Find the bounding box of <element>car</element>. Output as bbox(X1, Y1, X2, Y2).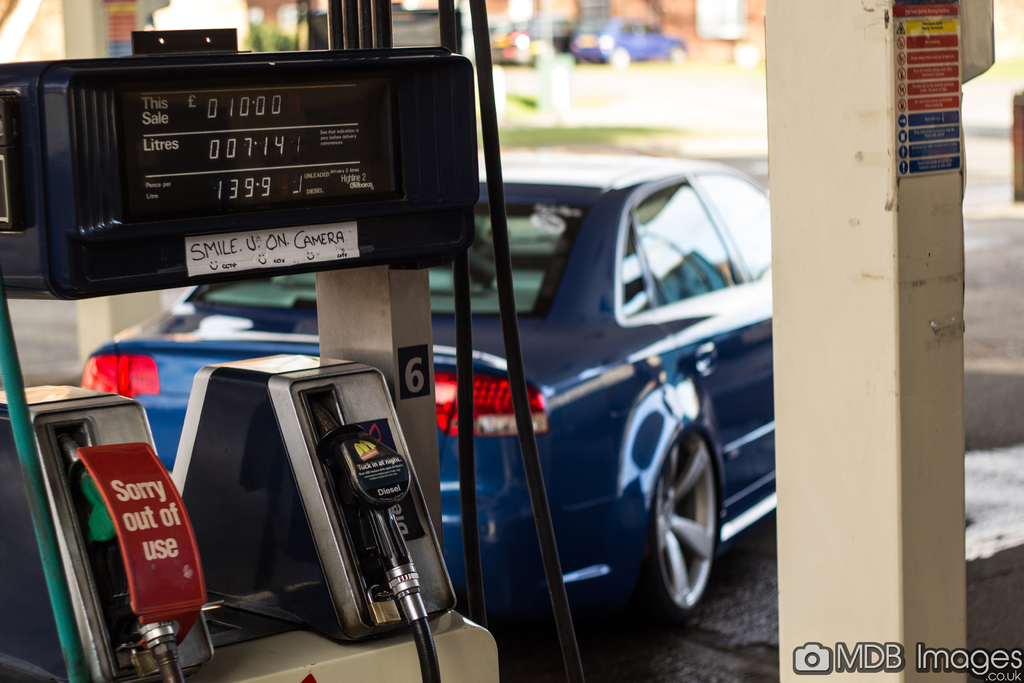
bbox(79, 152, 772, 632).
